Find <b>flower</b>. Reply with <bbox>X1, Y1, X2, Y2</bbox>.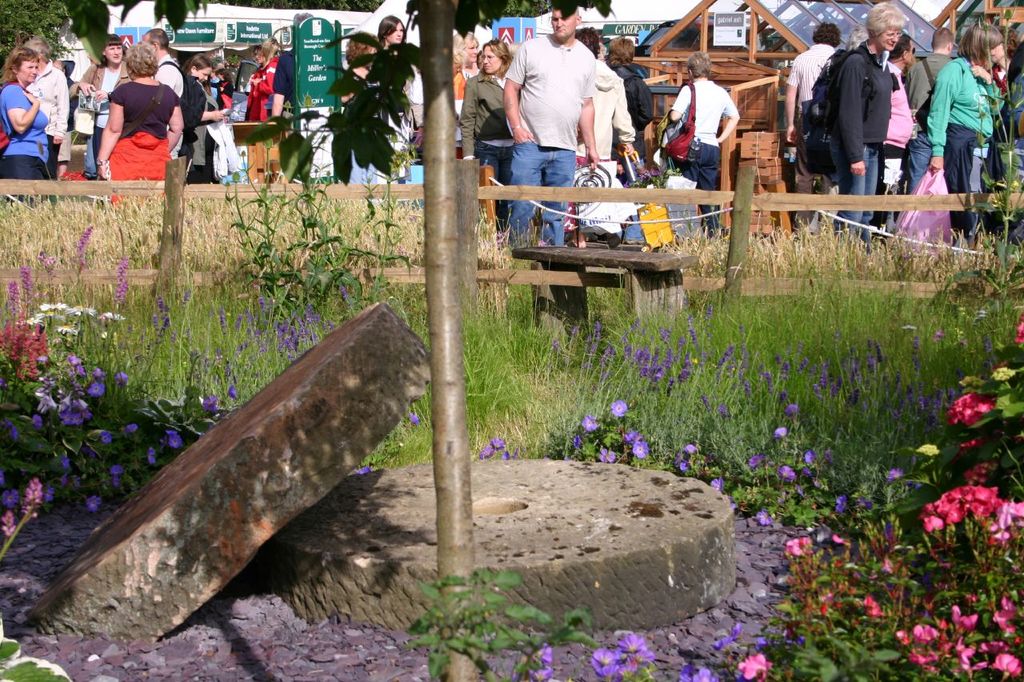
<bbox>578, 414, 602, 436</bbox>.
